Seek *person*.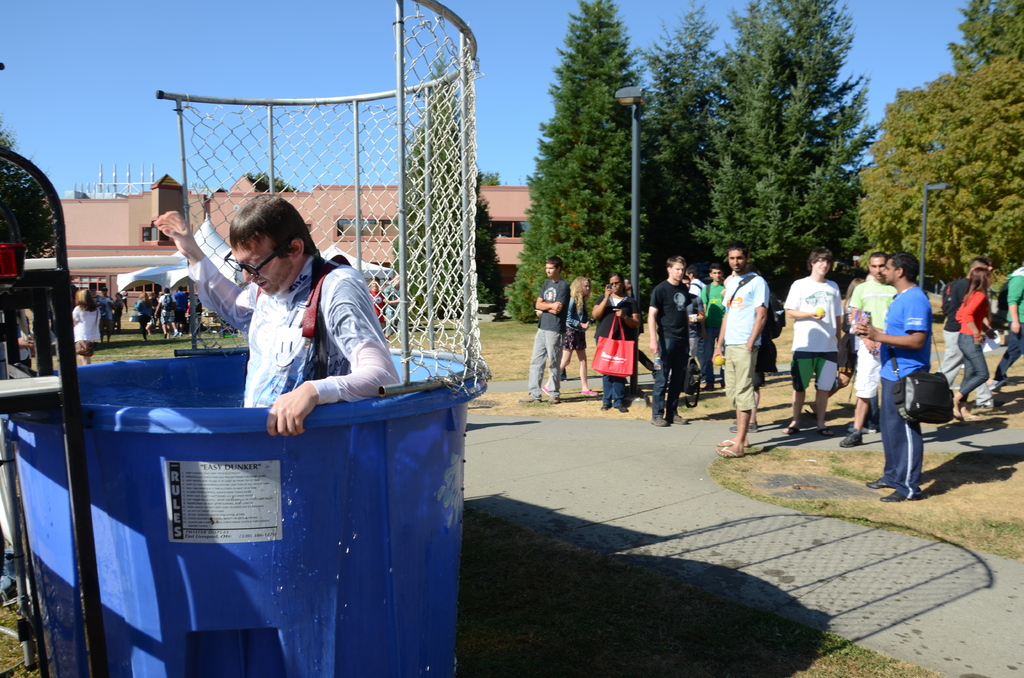
detection(851, 243, 932, 502).
